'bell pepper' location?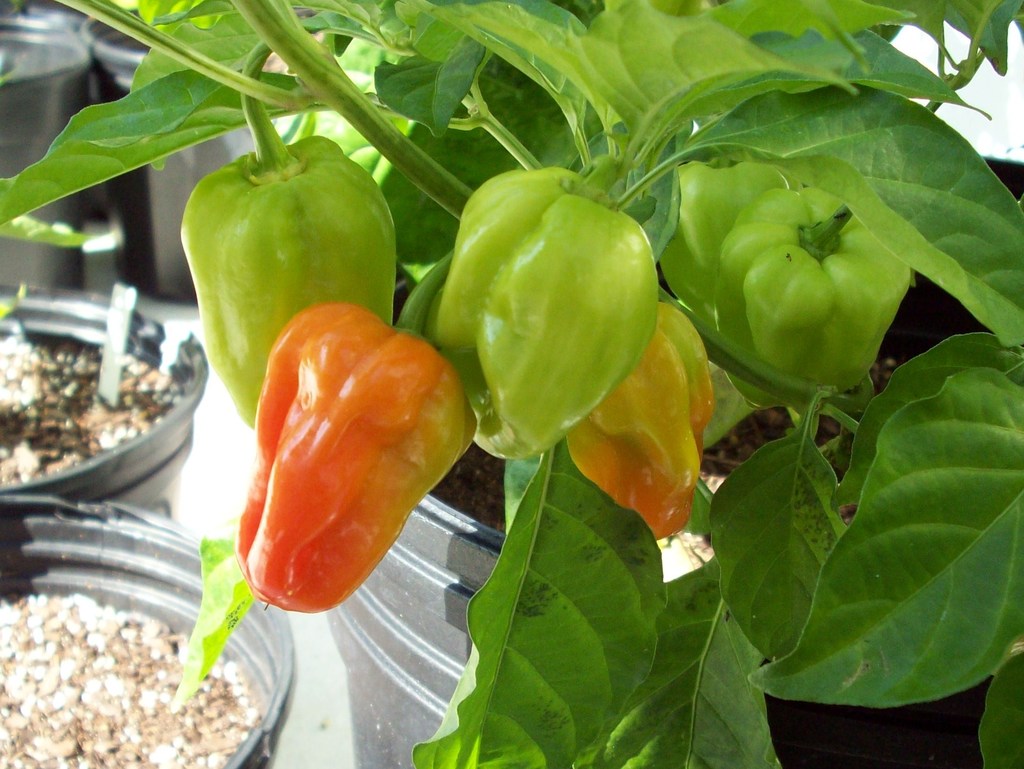
pyautogui.locateOnScreen(568, 300, 712, 537)
